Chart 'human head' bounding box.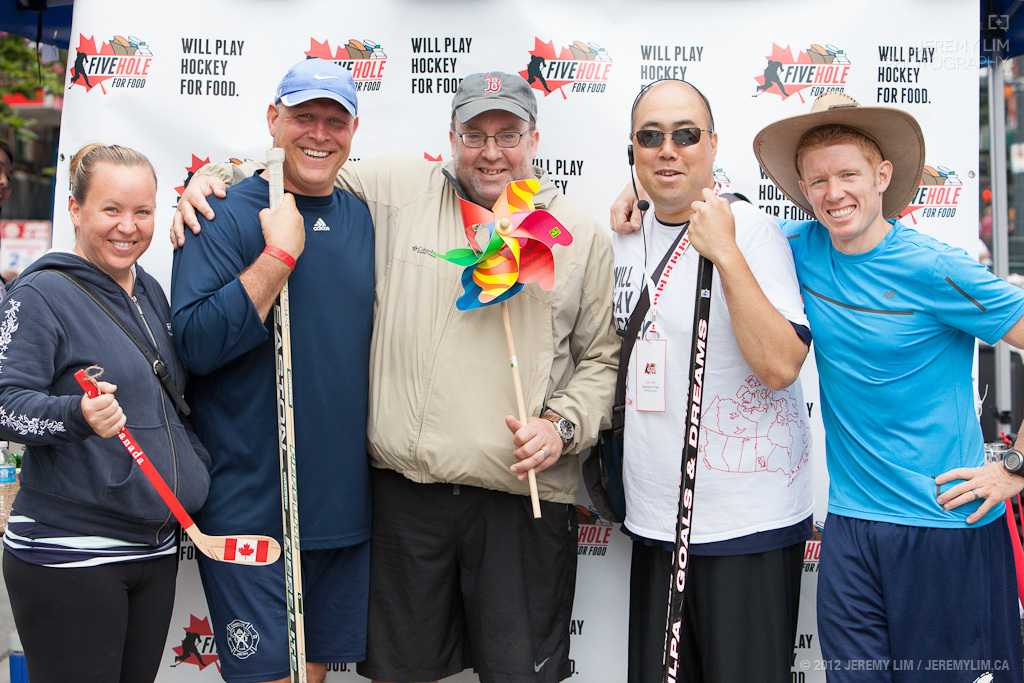
Charted: pyautogui.locateOnScreen(448, 70, 541, 196).
